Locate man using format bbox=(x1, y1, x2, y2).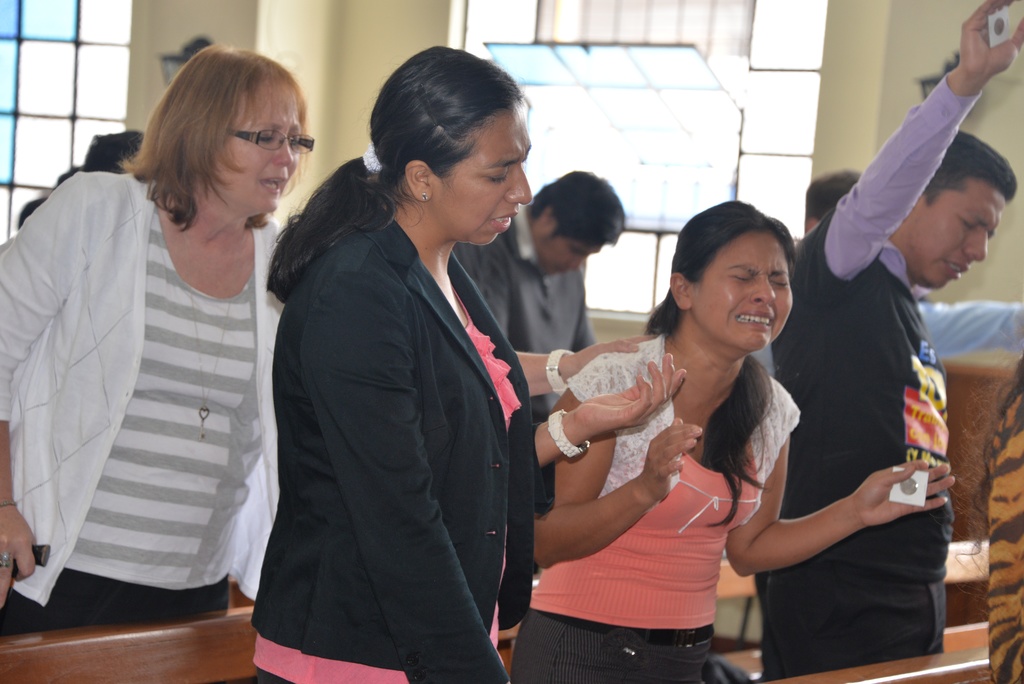
bbox=(803, 170, 1023, 358).
